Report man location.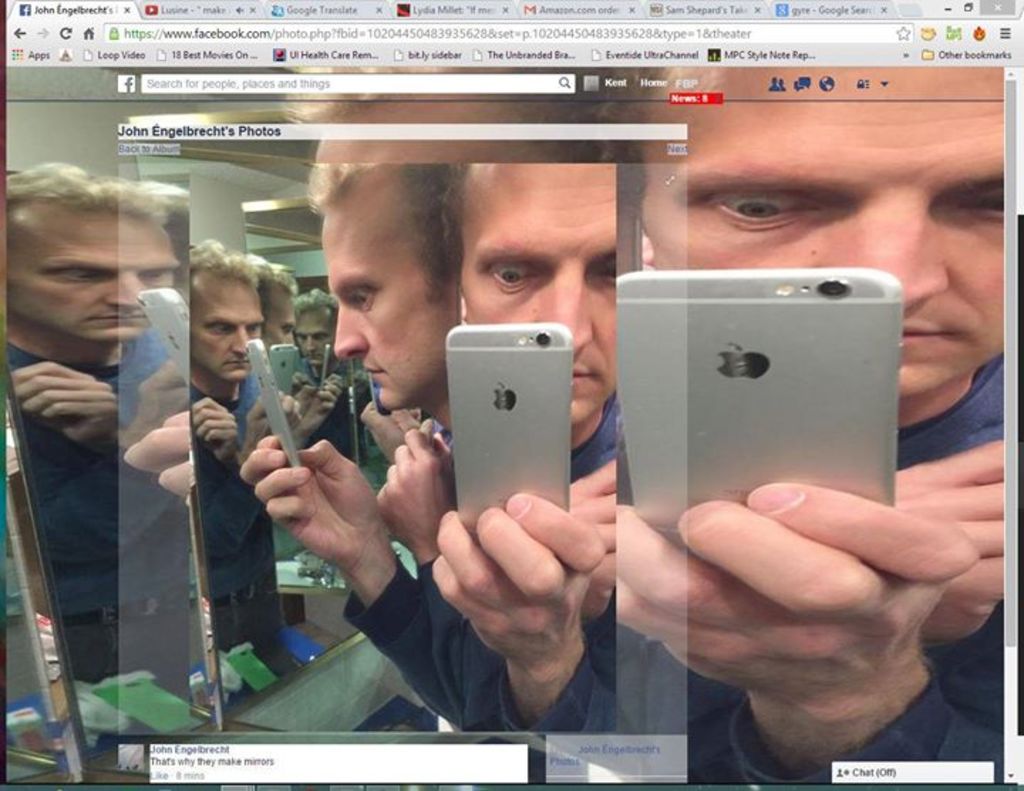
Report: [616, 63, 1006, 782].
